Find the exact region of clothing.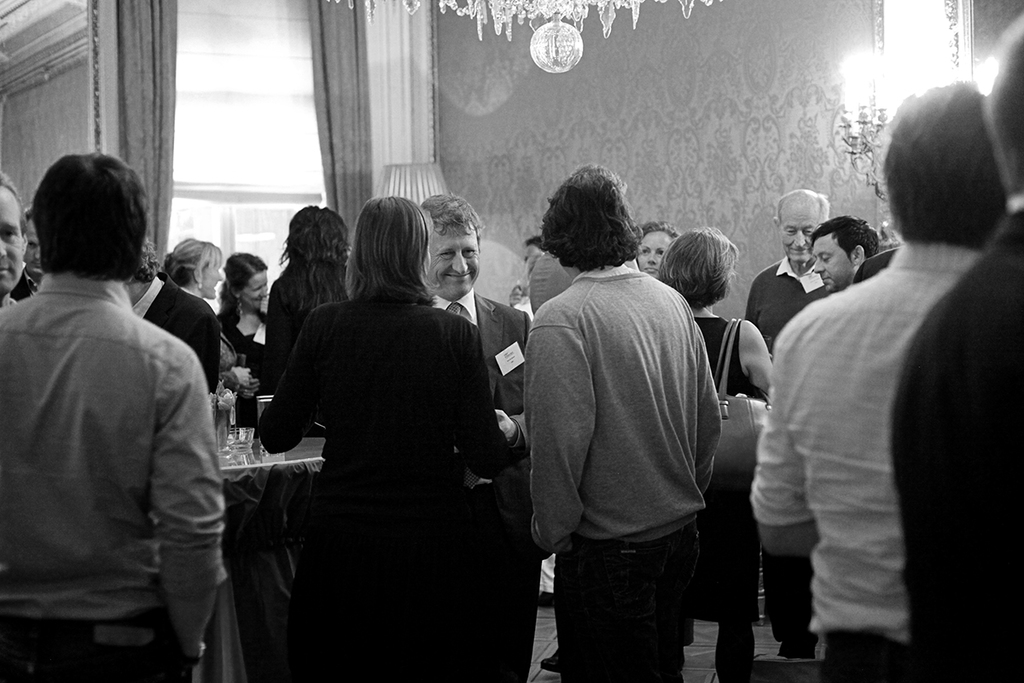
Exact region: left=259, top=264, right=360, bottom=368.
